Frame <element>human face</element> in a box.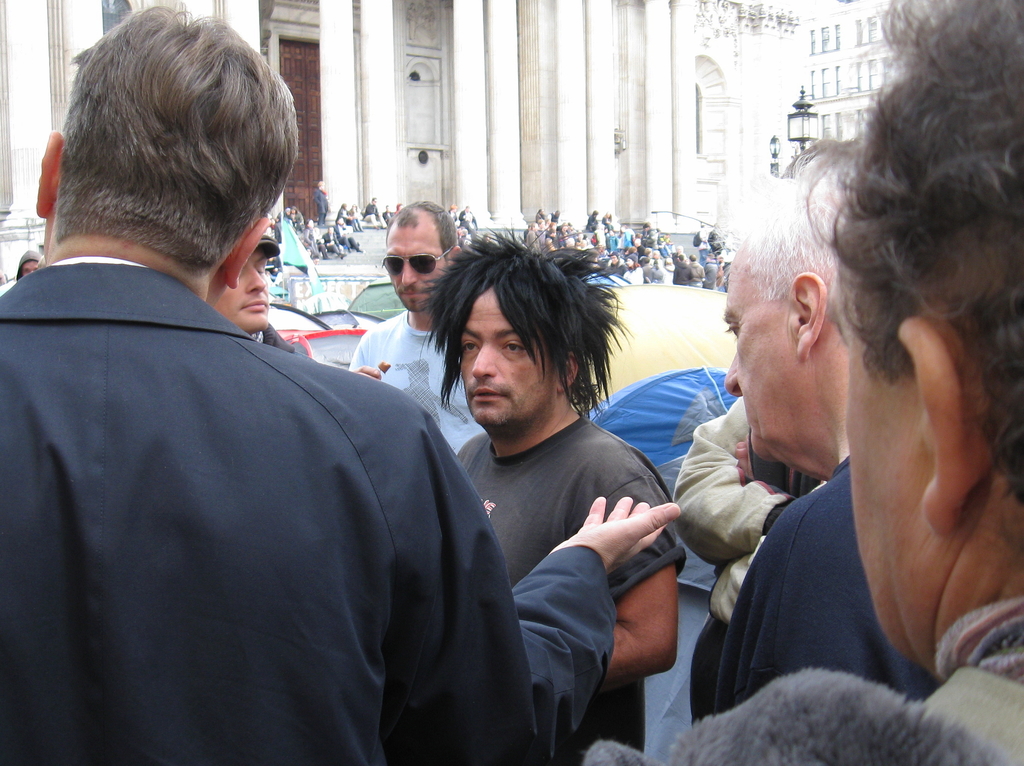
[x1=385, y1=228, x2=449, y2=312].
